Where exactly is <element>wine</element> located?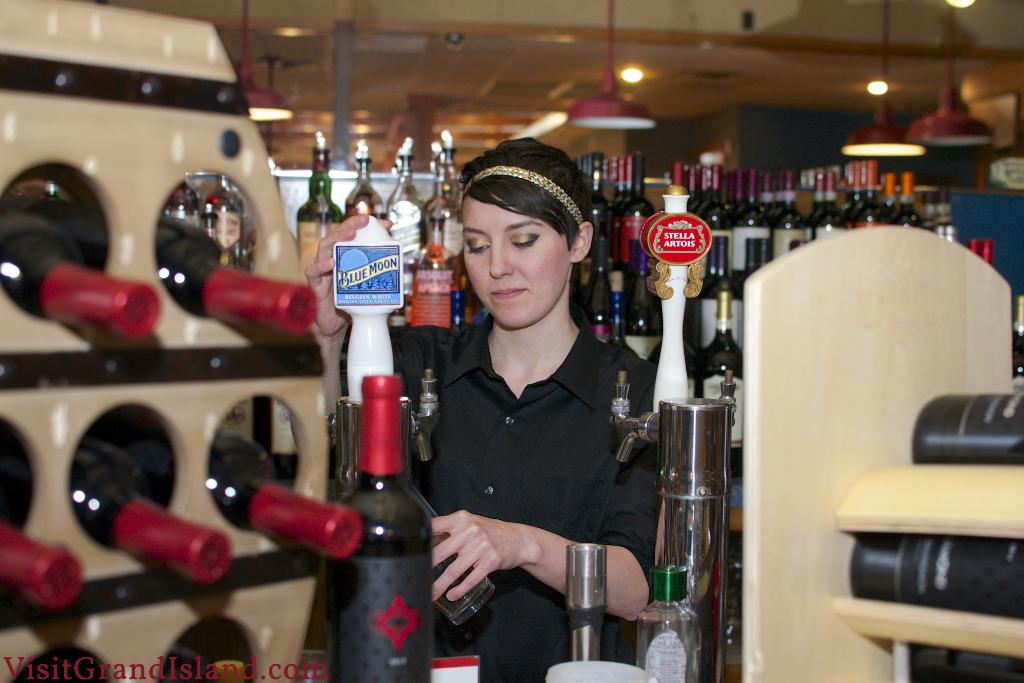
Its bounding box is detection(148, 201, 317, 345).
